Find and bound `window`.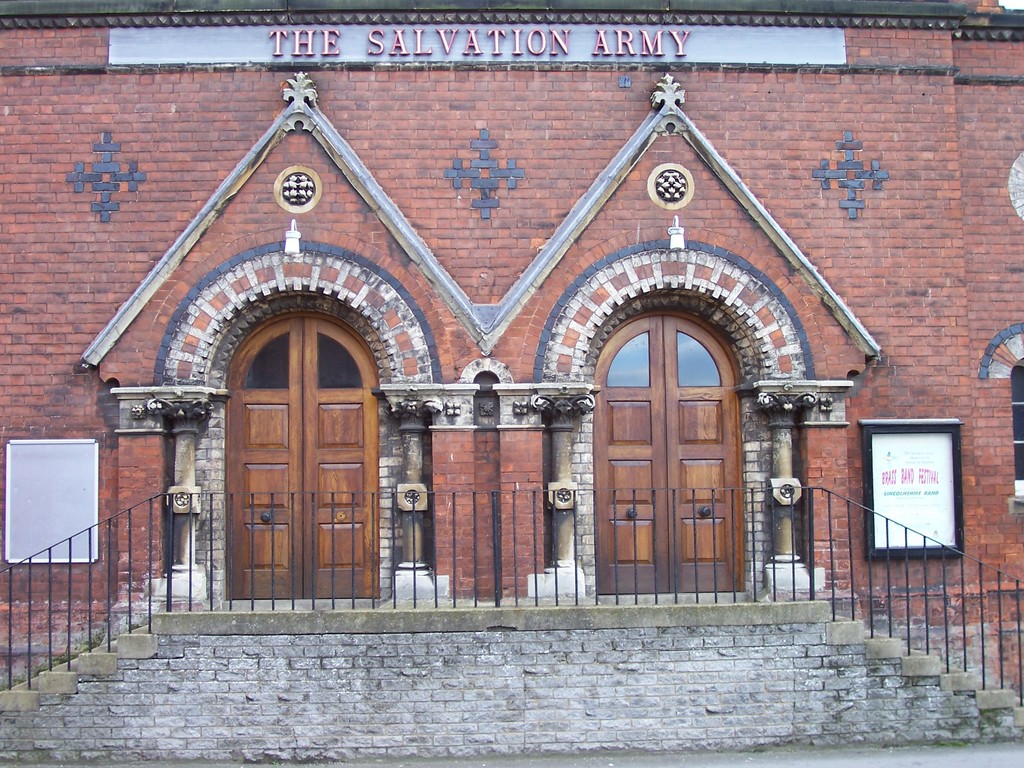
Bound: <region>1014, 325, 1023, 511</region>.
